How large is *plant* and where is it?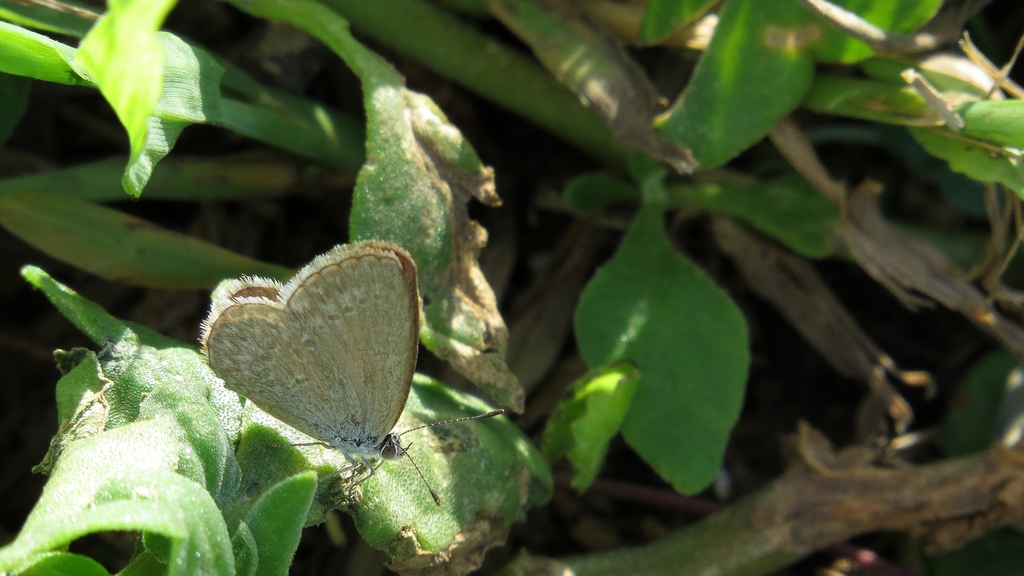
Bounding box: l=0, t=254, r=356, b=575.
